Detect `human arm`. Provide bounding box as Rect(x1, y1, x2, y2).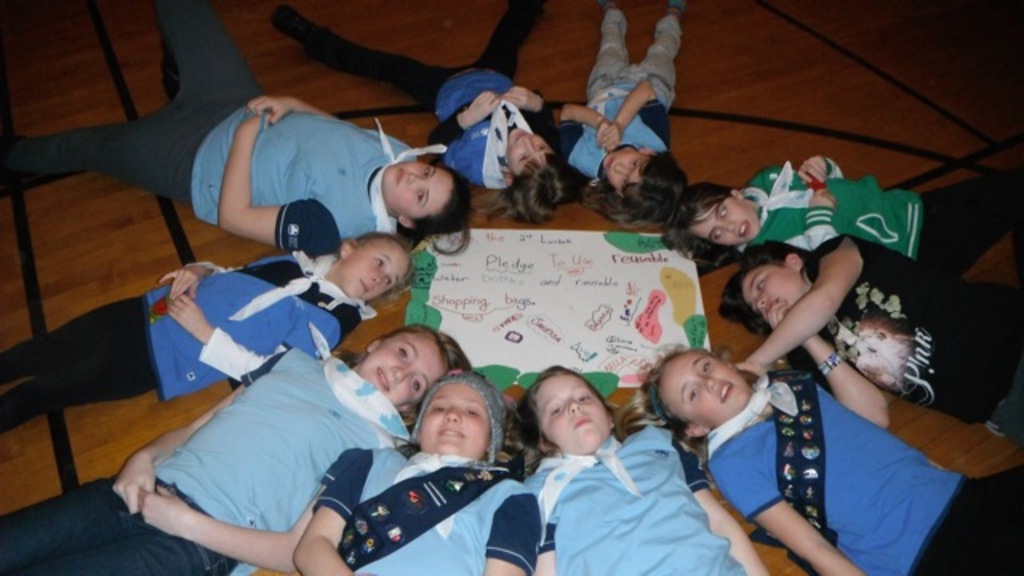
Rect(541, 98, 613, 168).
